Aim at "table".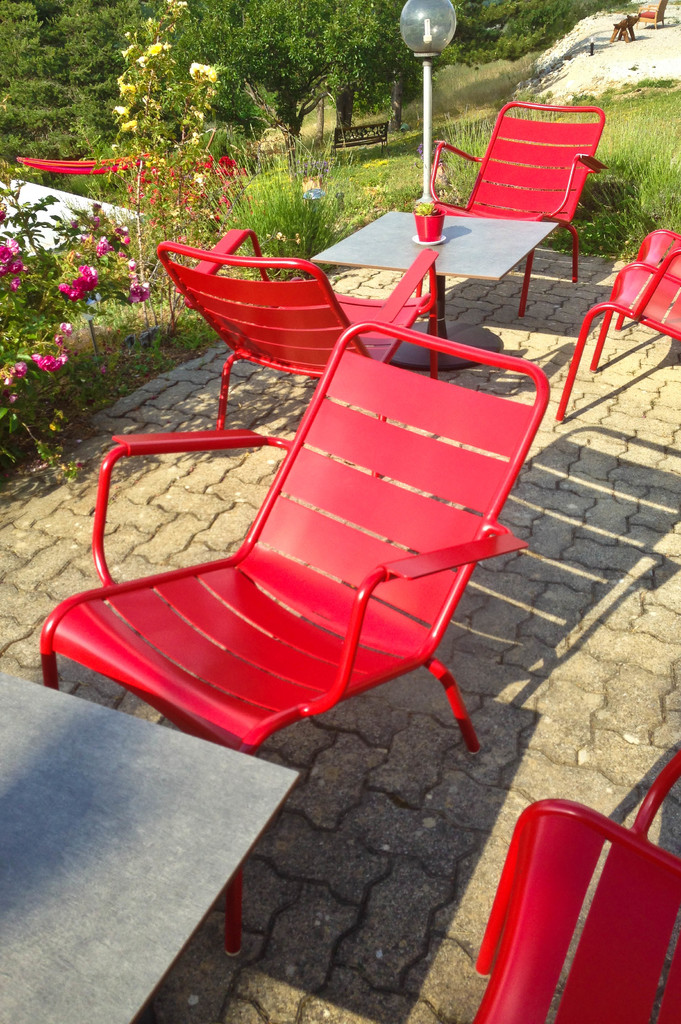
Aimed at bbox=(0, 668, 300, 1023).
